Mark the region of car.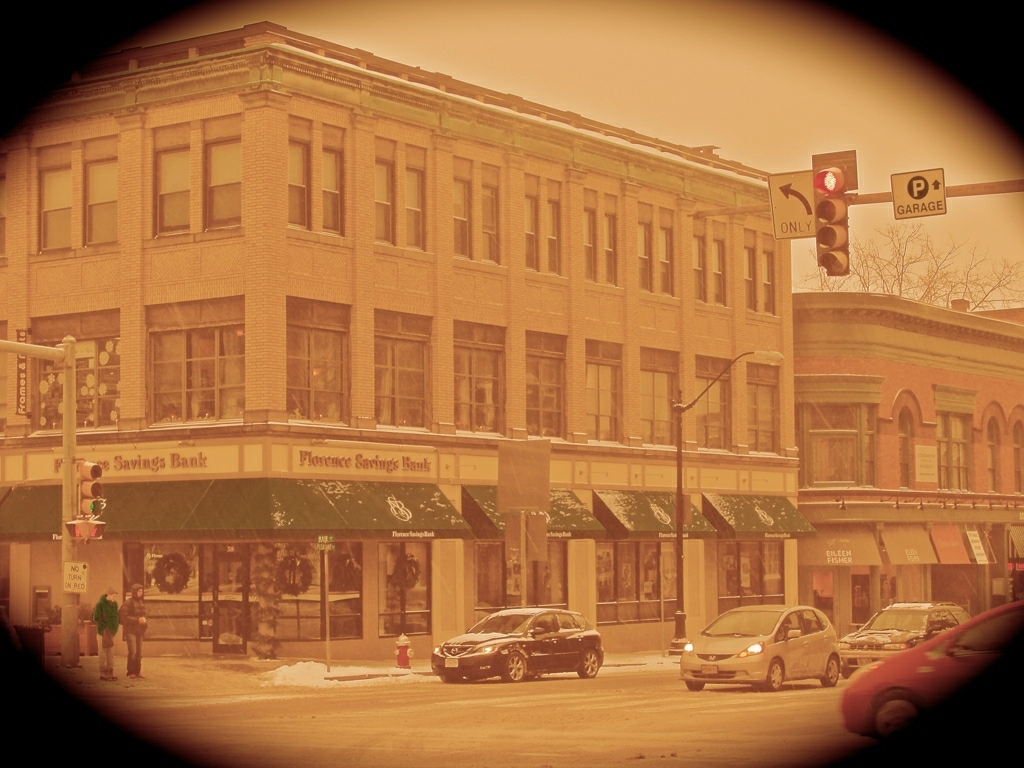
Region: left=844, top=595, right=1022, bottom=744.
